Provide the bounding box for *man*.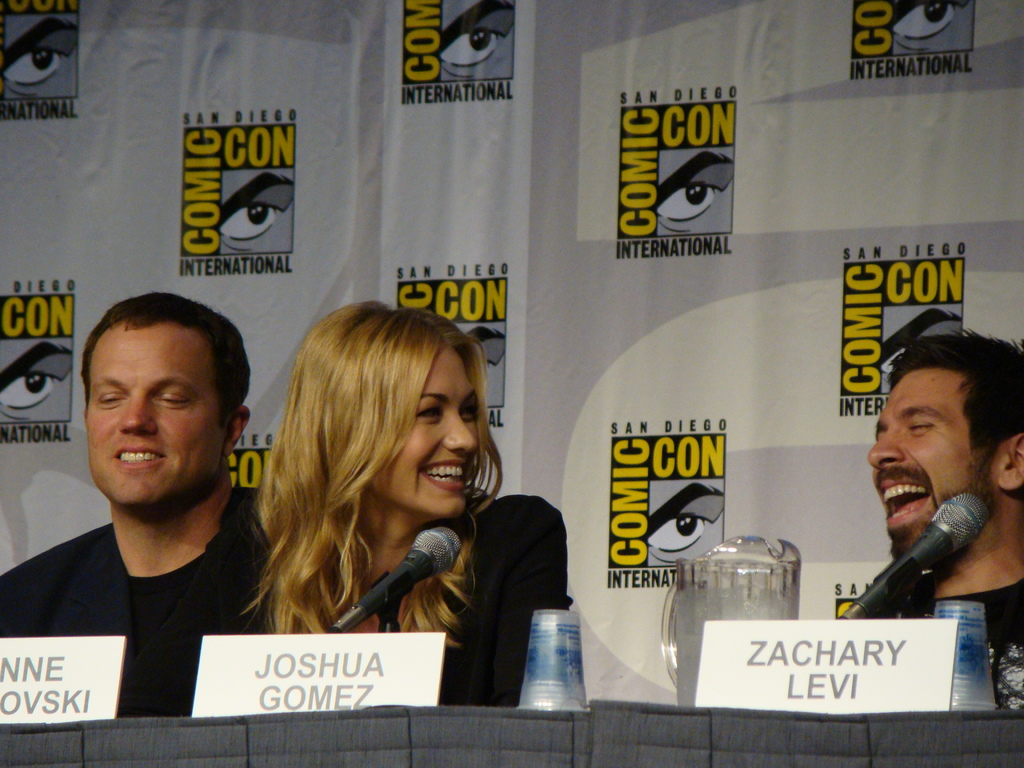
select_region(851, 332, 1023, 719).
